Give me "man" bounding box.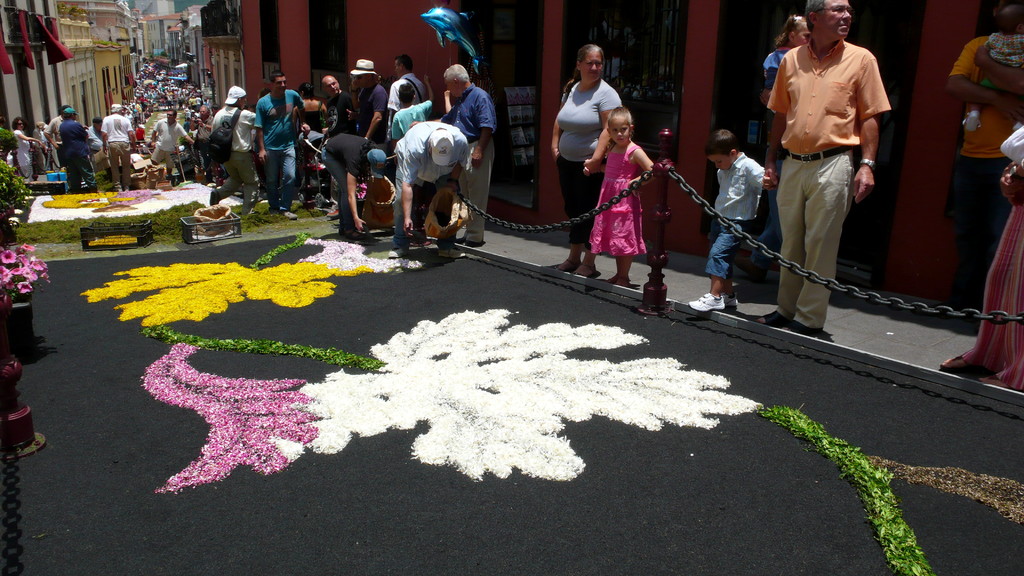
{"x1": 343, "y1": 60, "x2": 399, "y2": 168}.
